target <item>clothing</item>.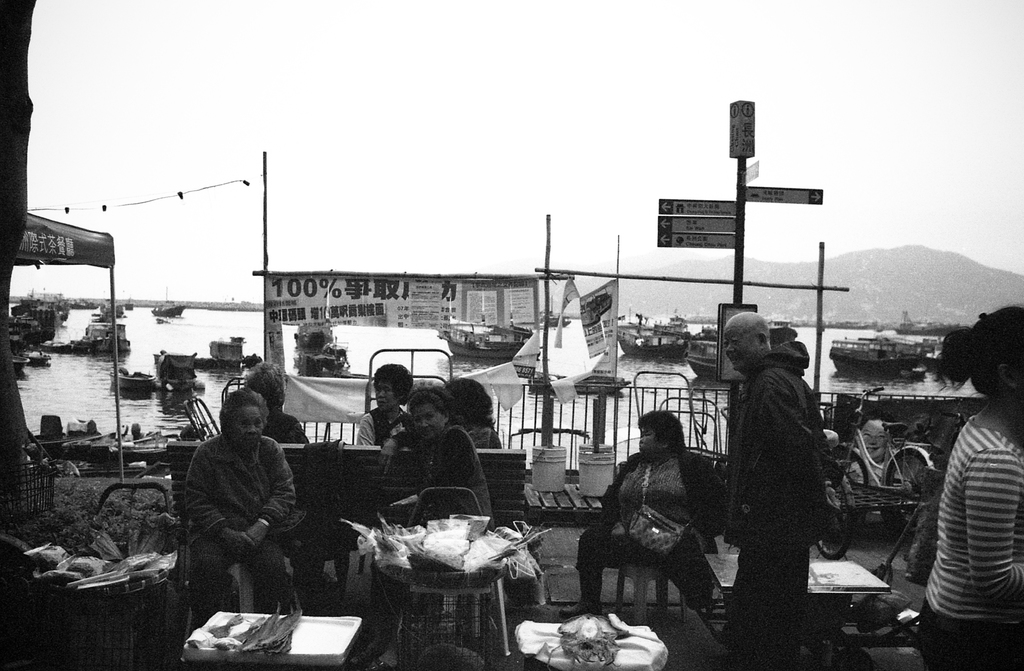
Target region: [x1=188, y1=434, x2=297, y2=614].
